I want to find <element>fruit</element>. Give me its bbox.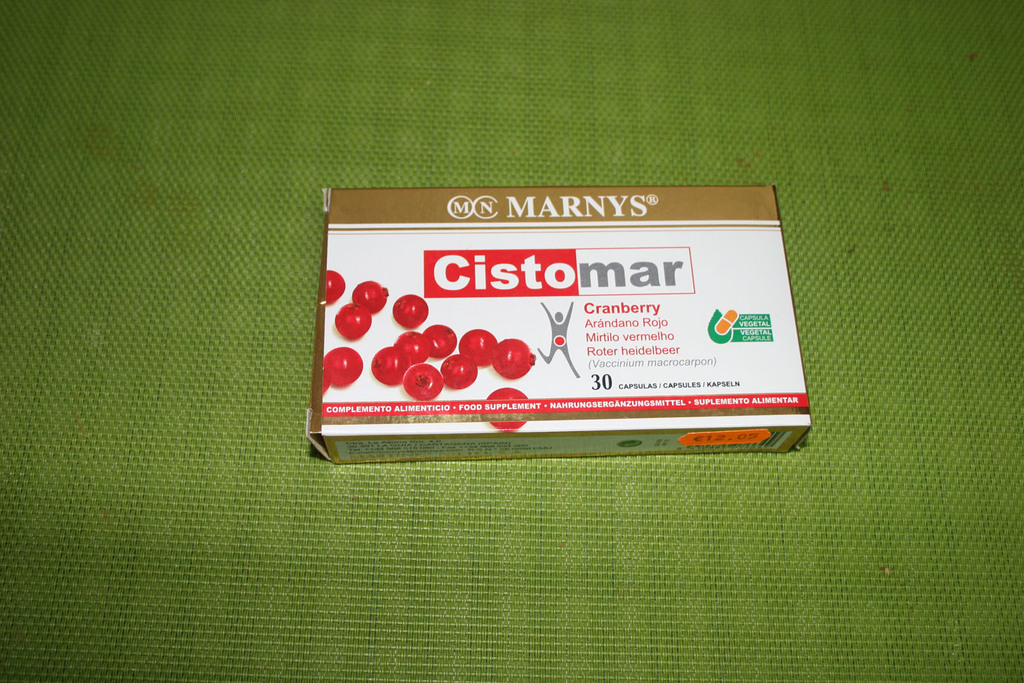
BBox(367, 346, 405, 378).
